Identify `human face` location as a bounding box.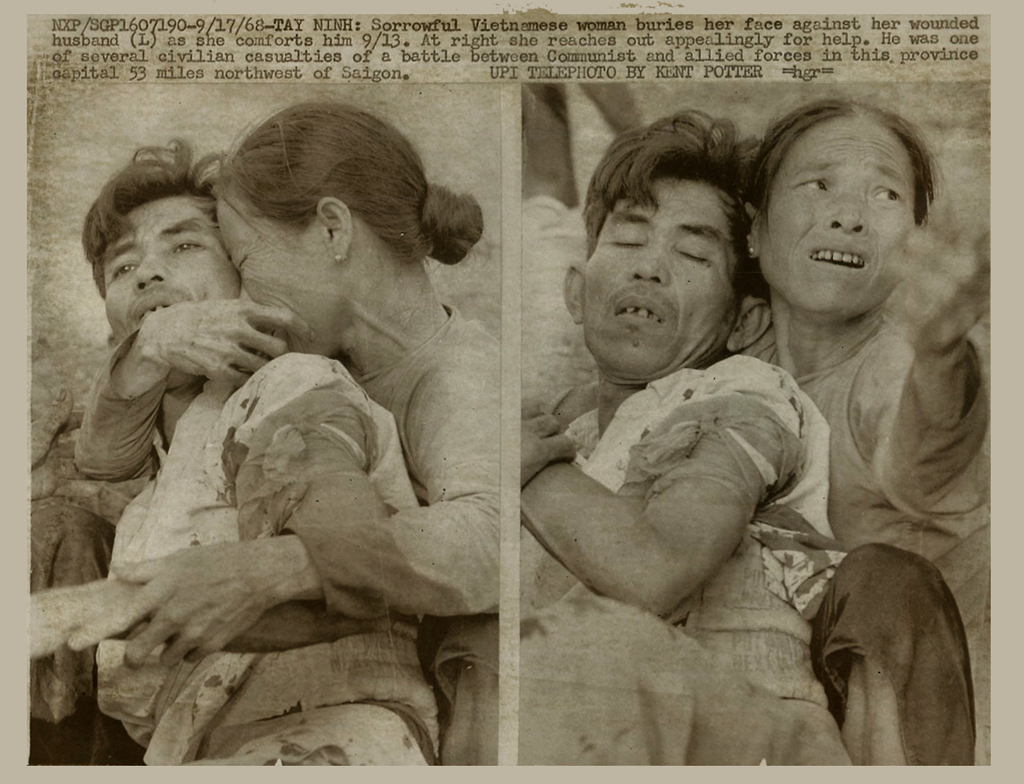
rect(759, 113, 915, 318).
